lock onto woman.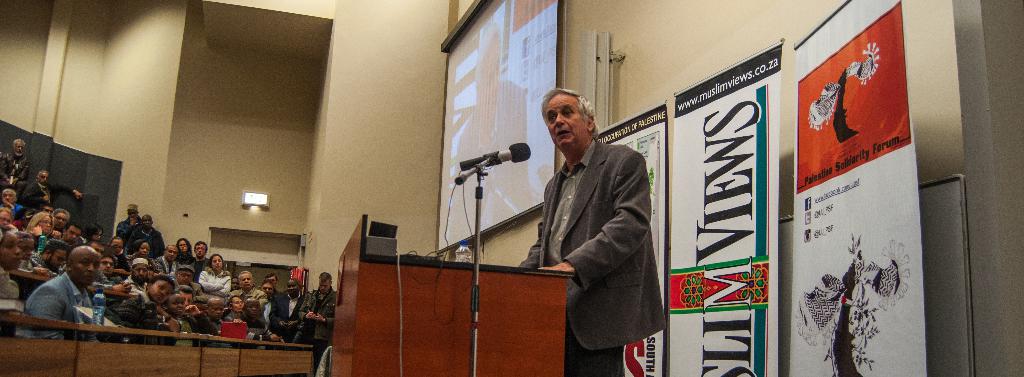
Locked: 109,238,130,274.
